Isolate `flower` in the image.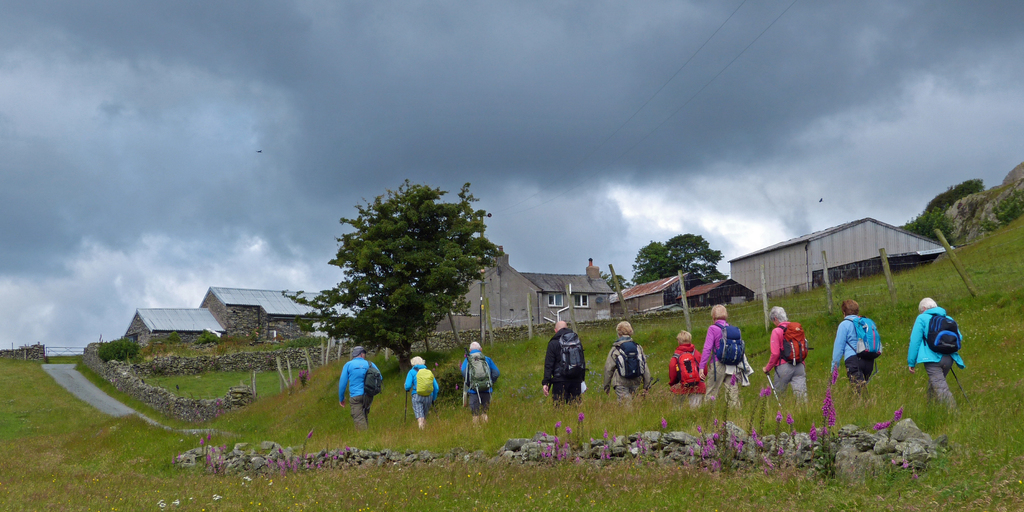
Isolated region: {"left": 777, "top": 447, "right": 783, "bottom": 459}.
